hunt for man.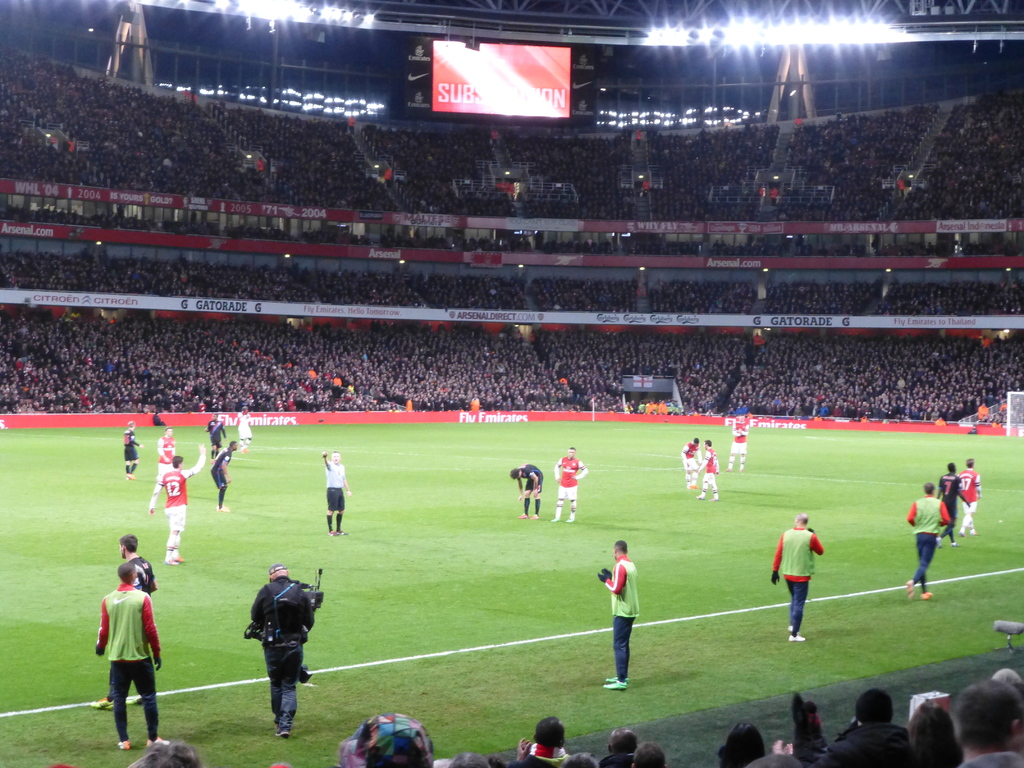
Hunted down at region(770, 512, 824, 640).
